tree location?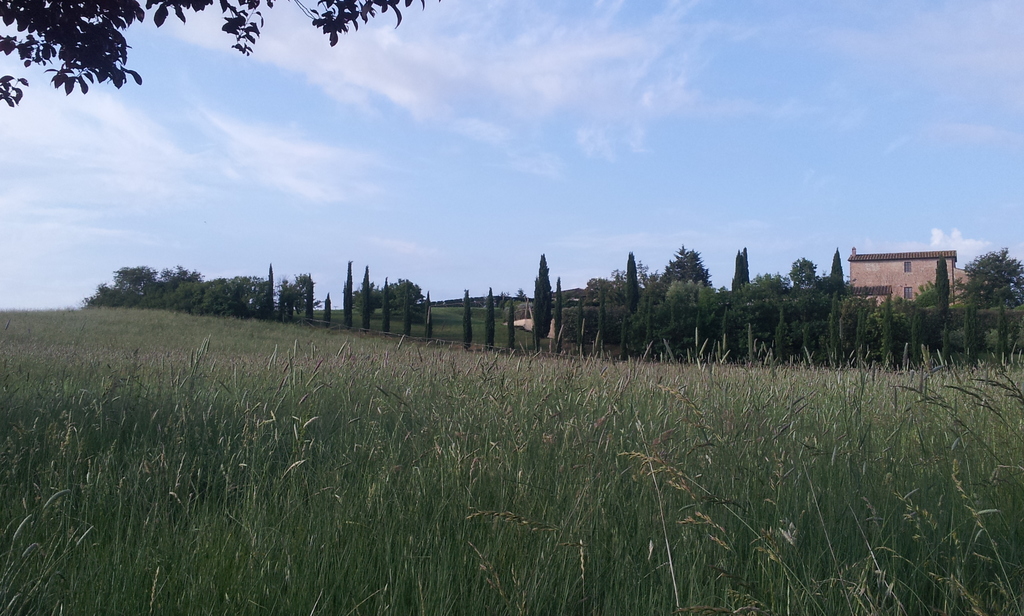
rect(141, 261, 203, 308)
